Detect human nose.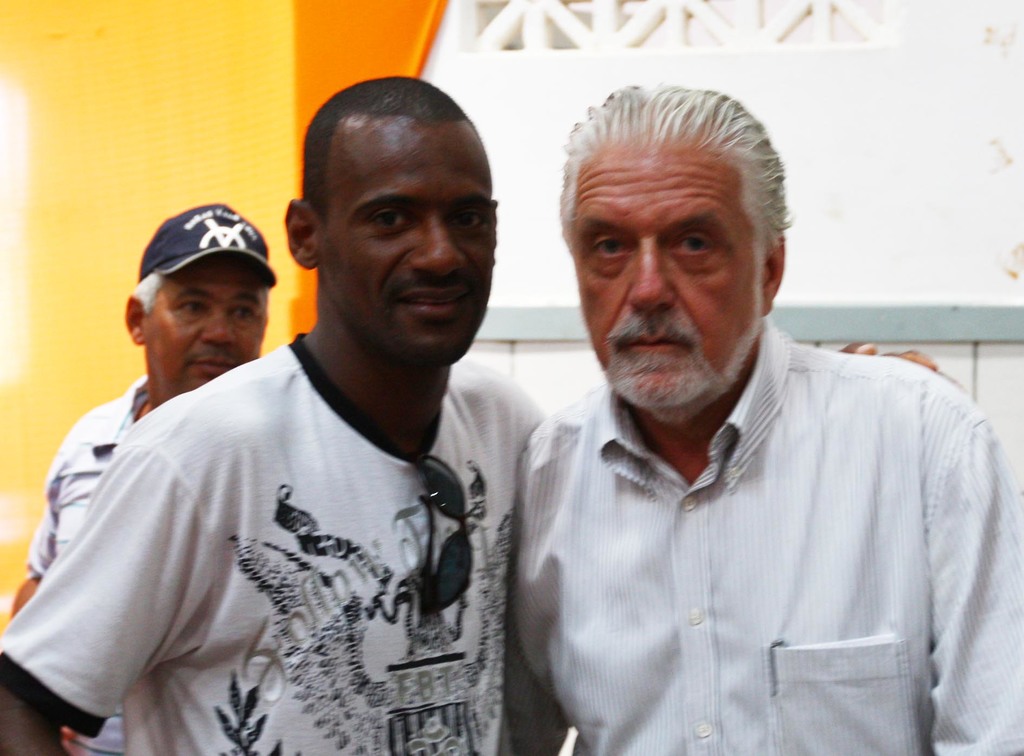
Detected at locate(412, 218, 467, 273).
